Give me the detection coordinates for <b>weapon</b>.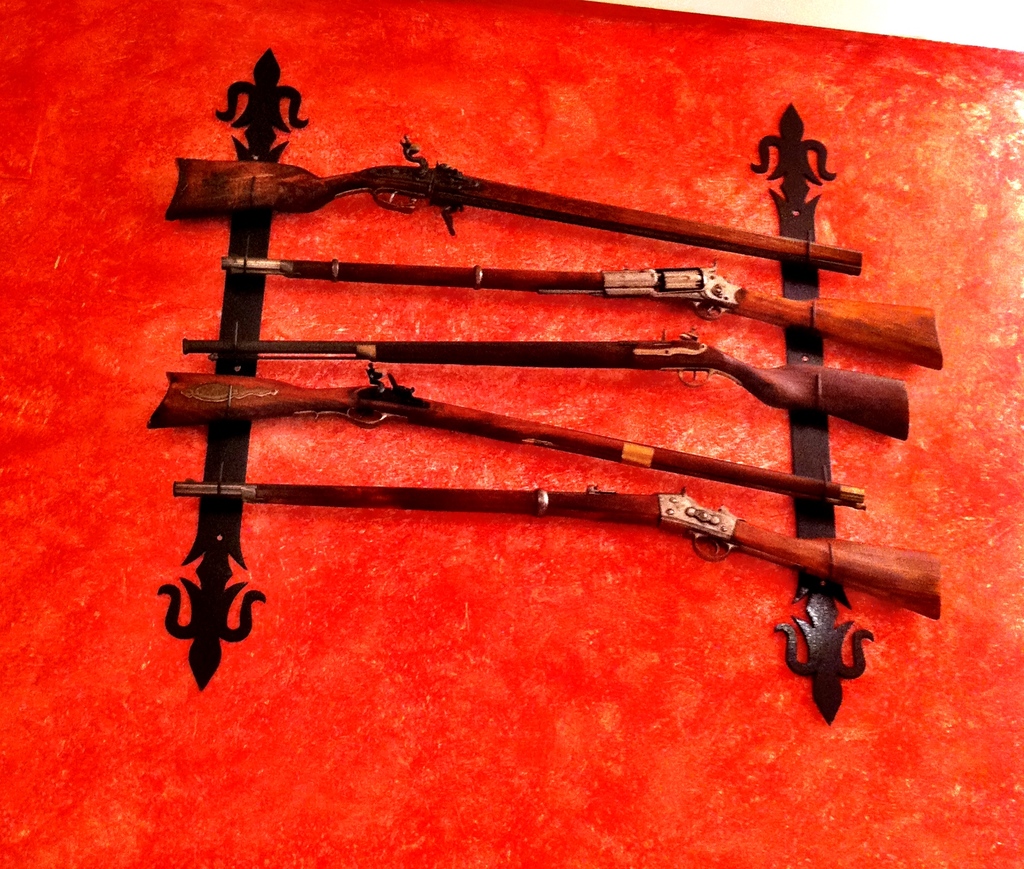
x1=161, y1=479, x2=936, y2=612.
